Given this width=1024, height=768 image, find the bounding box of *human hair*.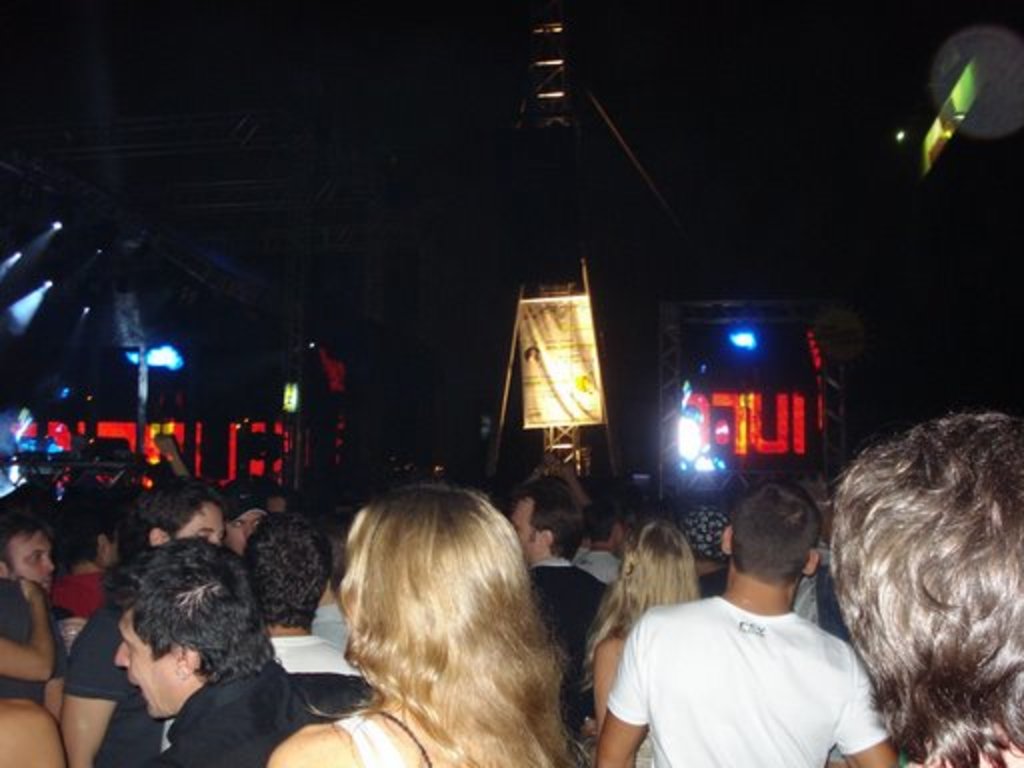
region(222, 476, 266, 518).
